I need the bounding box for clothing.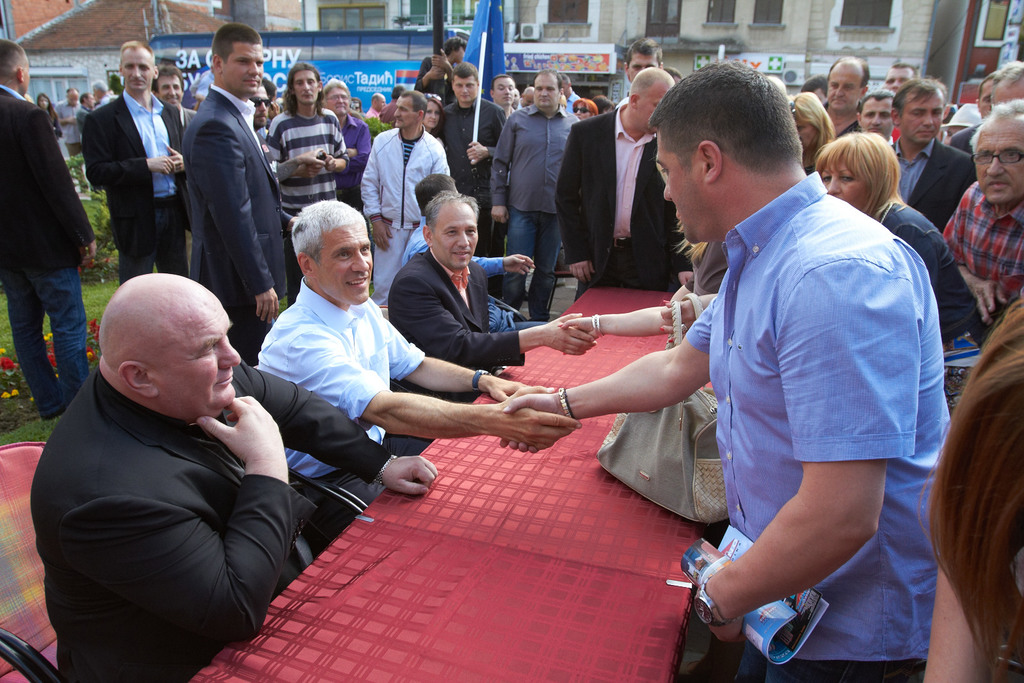
Here it is: [x1=488, y1=99, x2=582, y2=323].
